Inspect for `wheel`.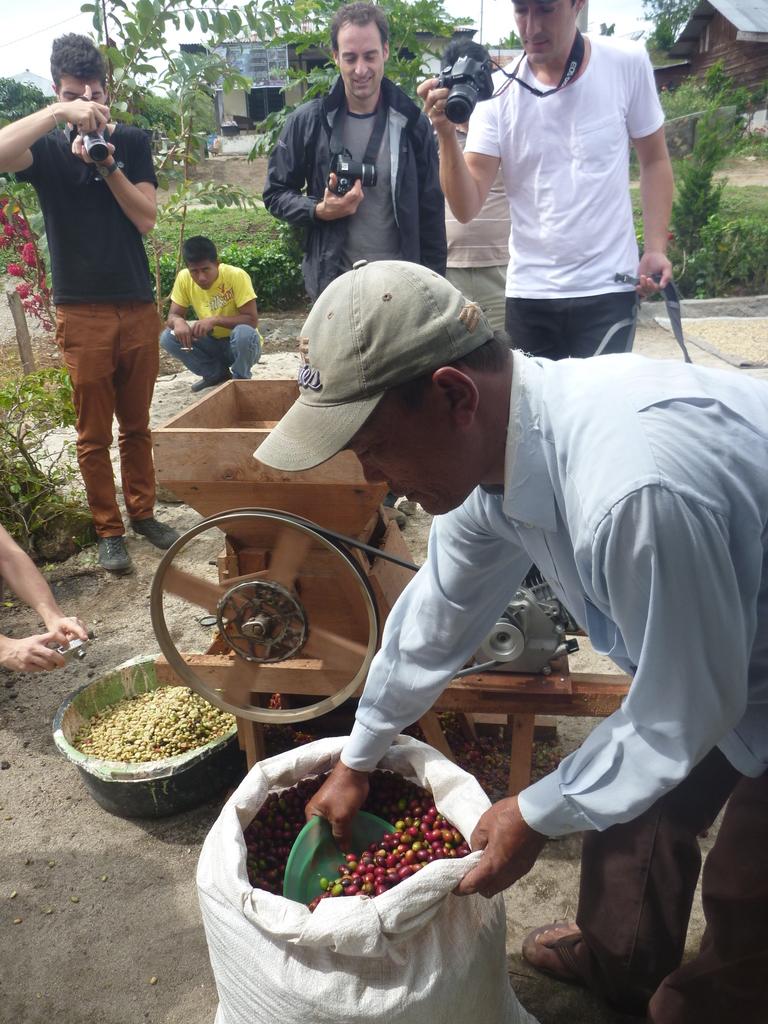
Inspection: {"left": 131, "top": 516, "right": 369, "bottom": 712}.
